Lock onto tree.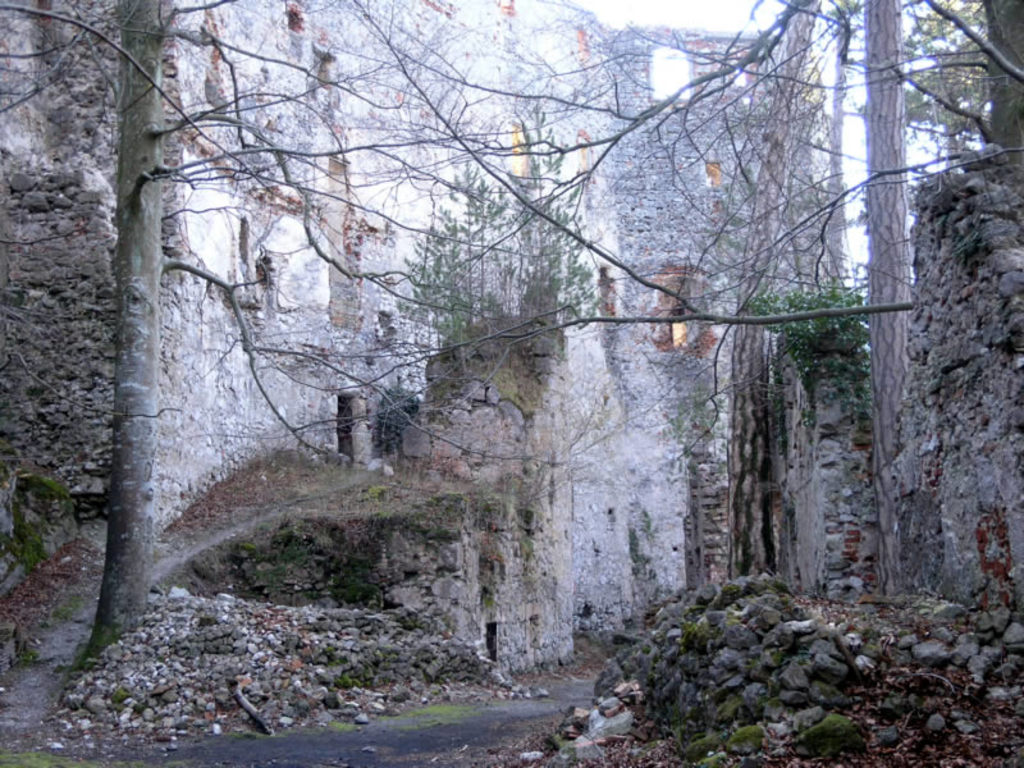
Locked: bbox(0, 0, 648, 667).
